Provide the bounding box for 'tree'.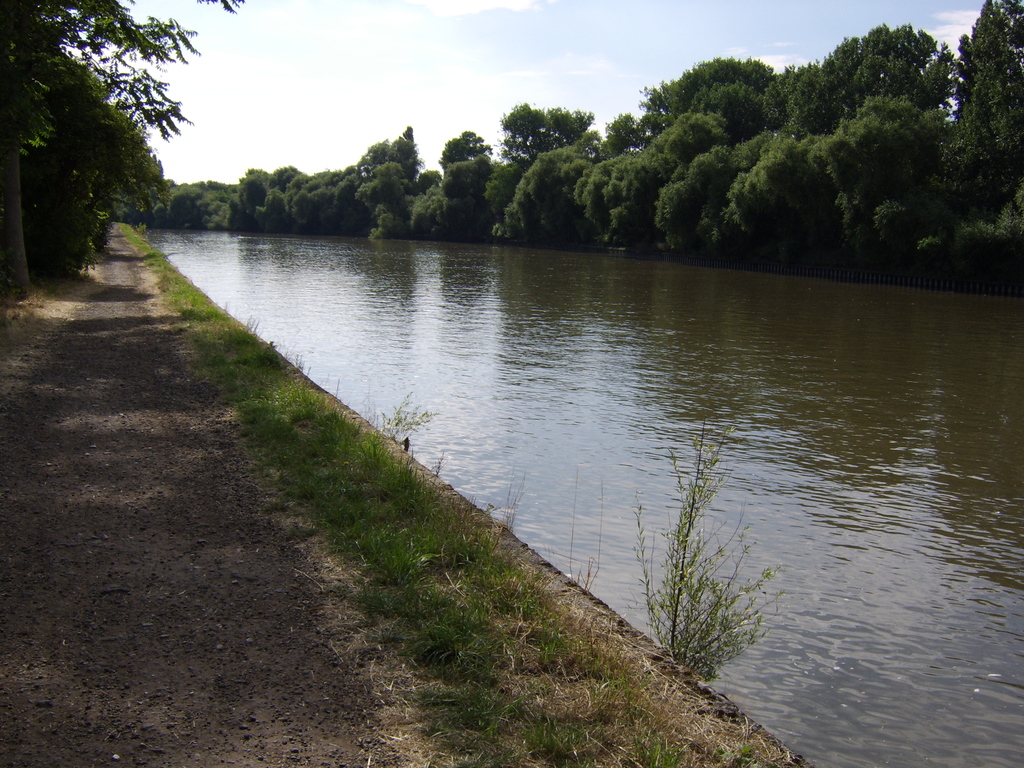
x1=943 y1=0 x2=1017 y2=280.
